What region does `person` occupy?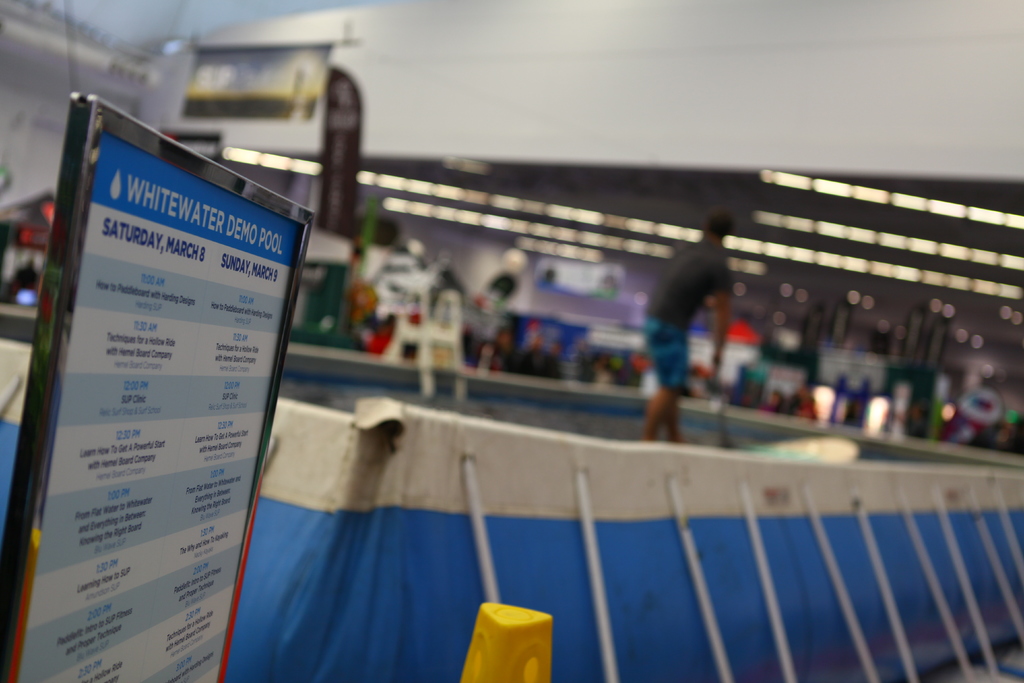
BBox(632, 204, 738, 450).
